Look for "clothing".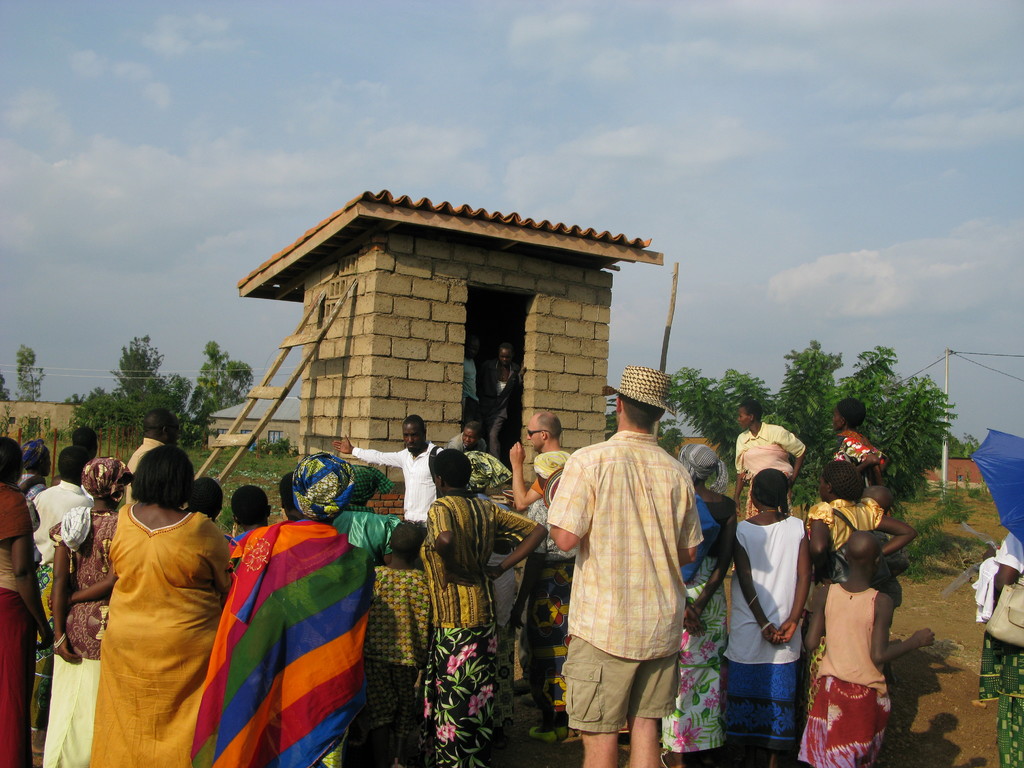
Found: BBox(413, 483, 535, 767).
